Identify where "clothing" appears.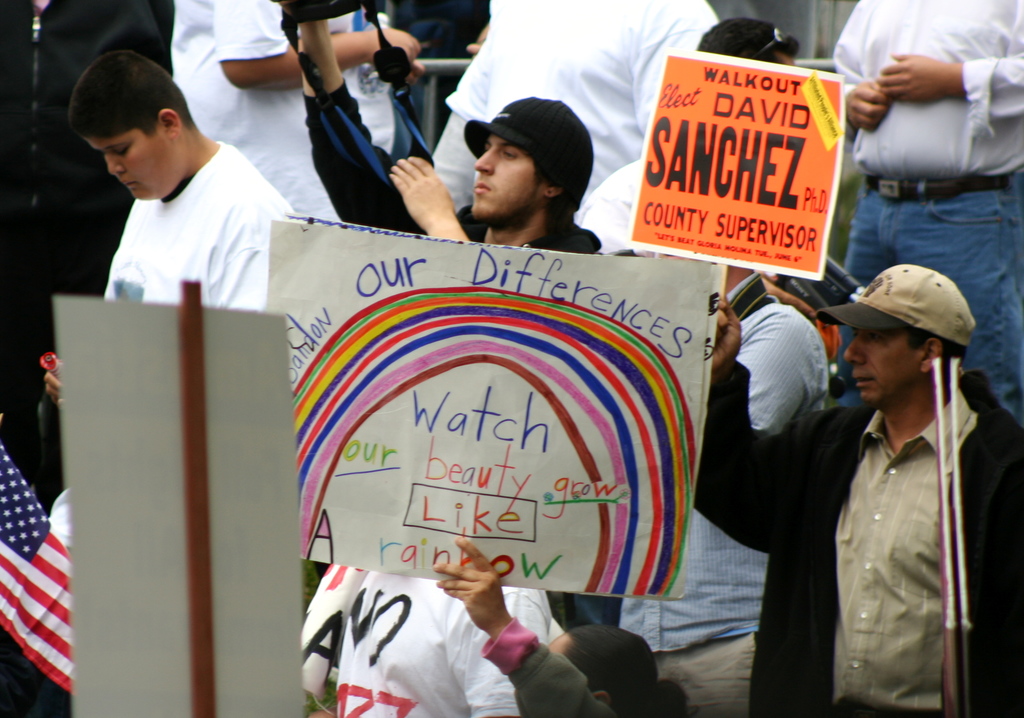
Appears at 485 619 619 717.
